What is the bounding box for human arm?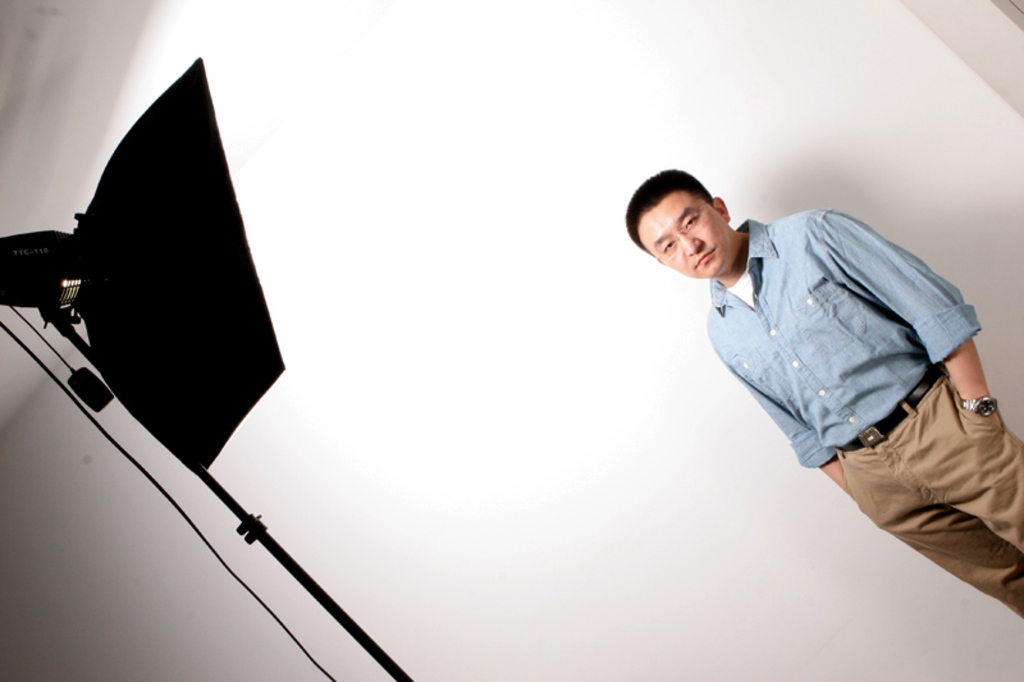
819, 210, 998, 426.
